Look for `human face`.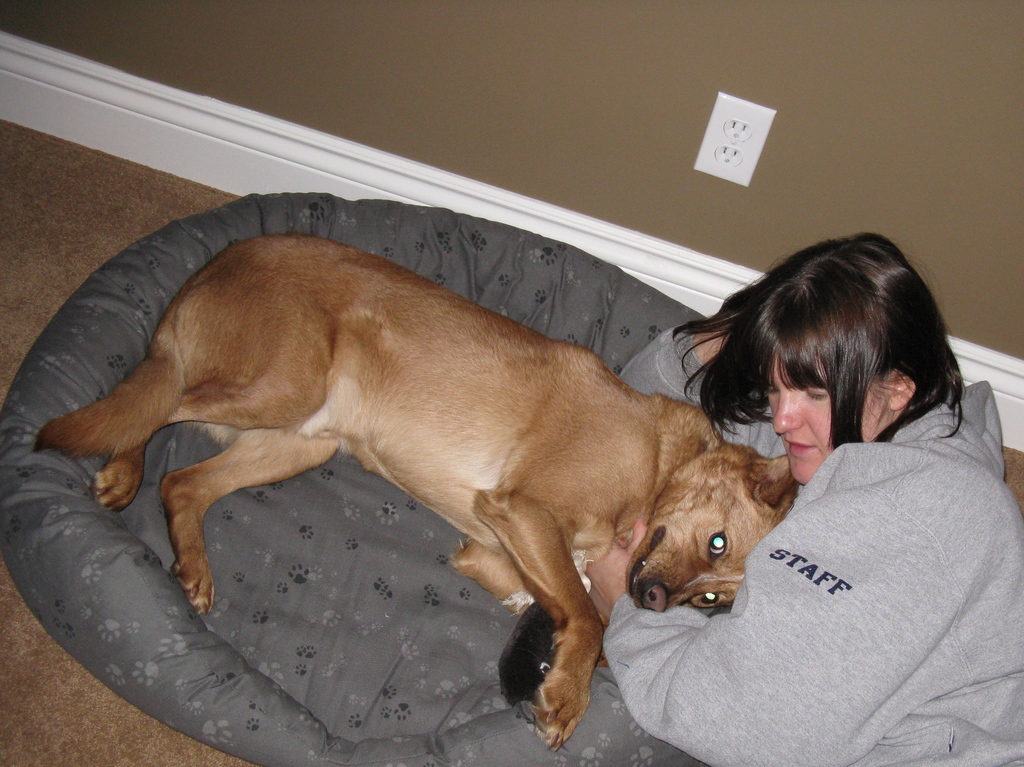
Found: [769, 356, 879, 485].
